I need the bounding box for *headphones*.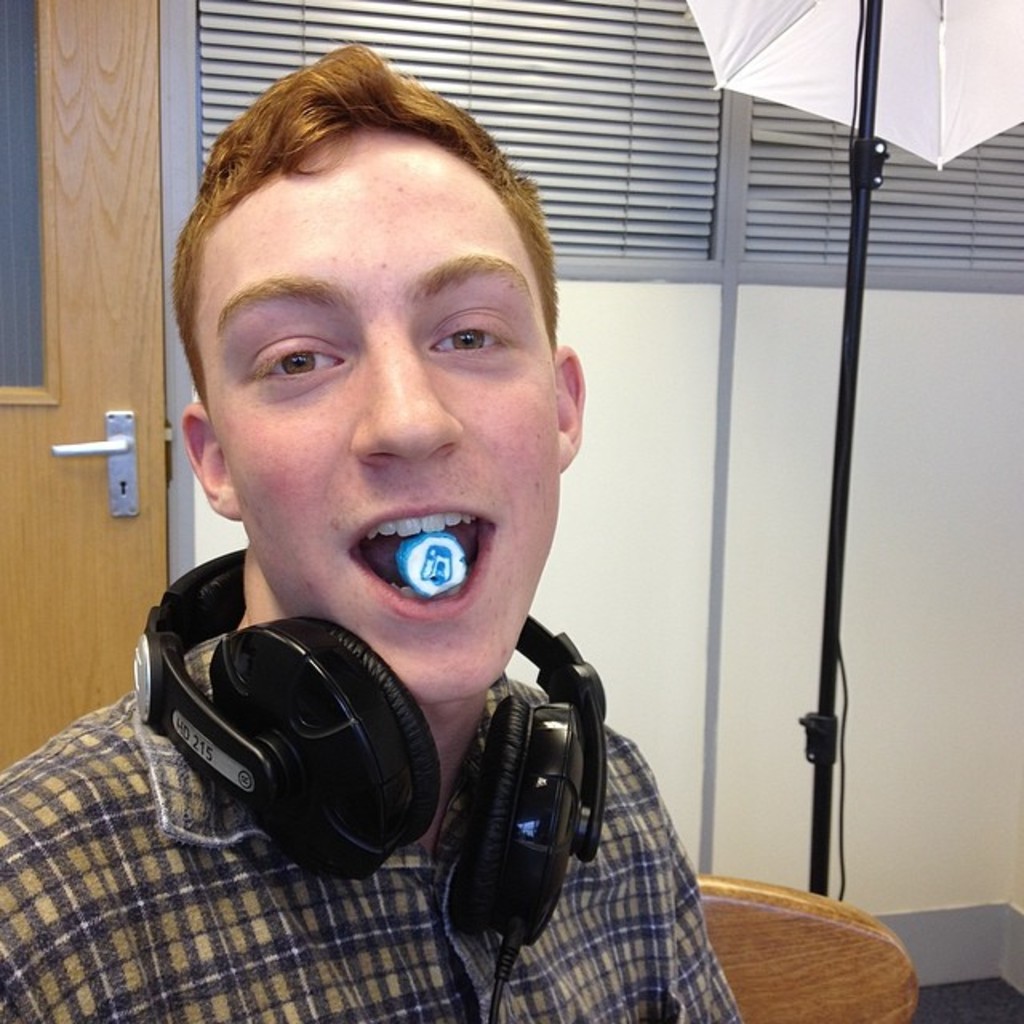
Here it is: {"x1": 192, "y1": 528, "x2": 662, "y2": 912}.
